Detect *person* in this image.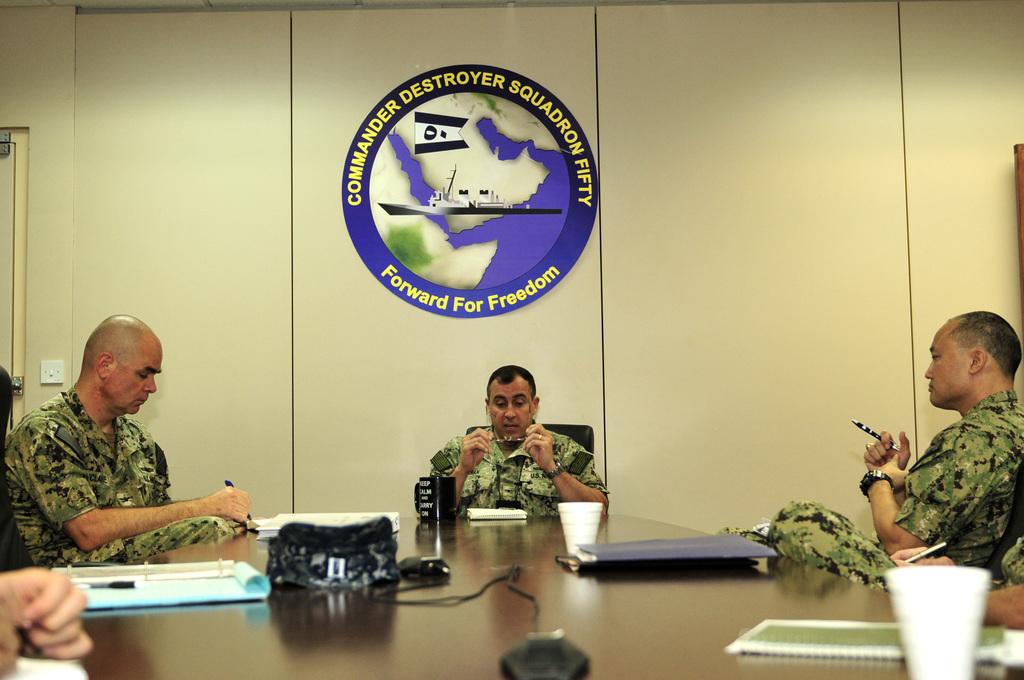
Detection: box=[717, 309, 1023, 592].
